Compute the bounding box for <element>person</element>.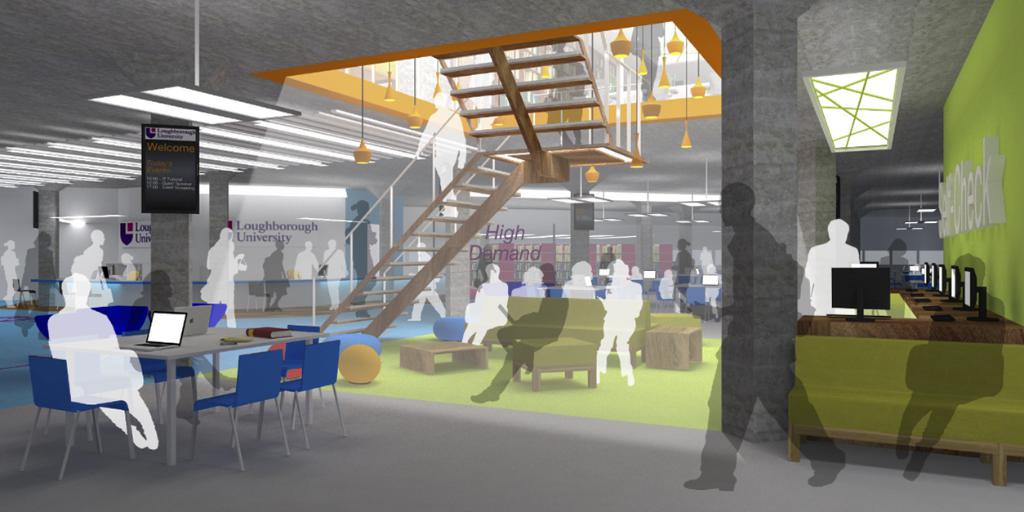
bbox(265, 238, 292, 314).
